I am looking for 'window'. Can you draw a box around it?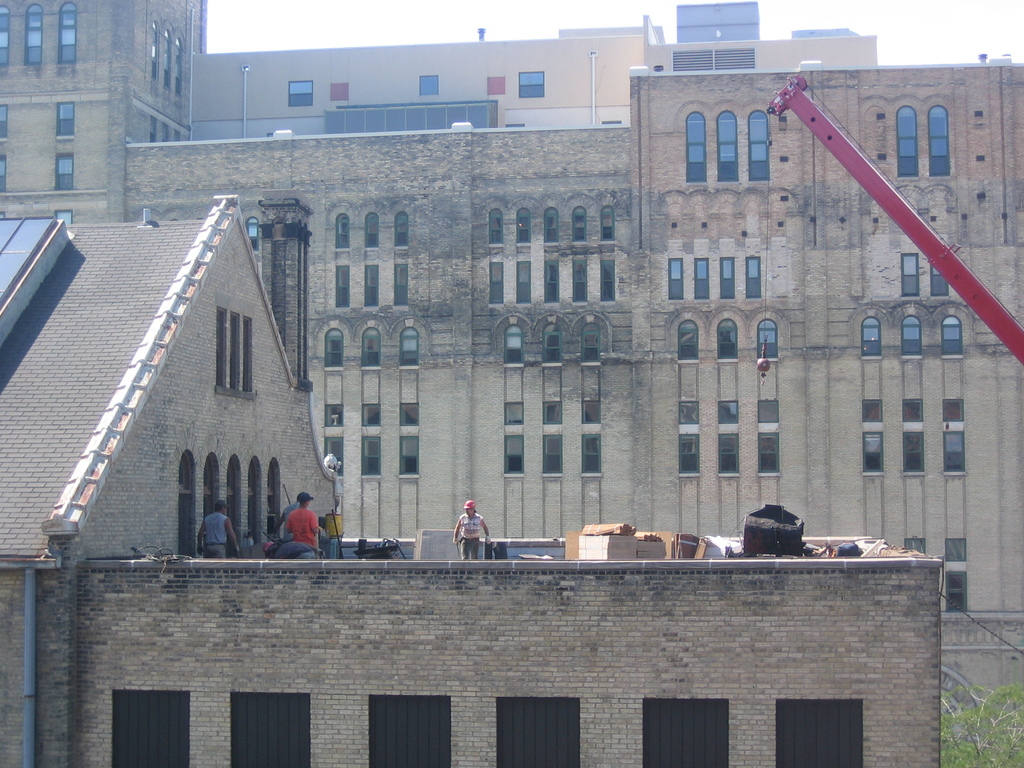
Sure, the bounding box is 199:458:216:496.
